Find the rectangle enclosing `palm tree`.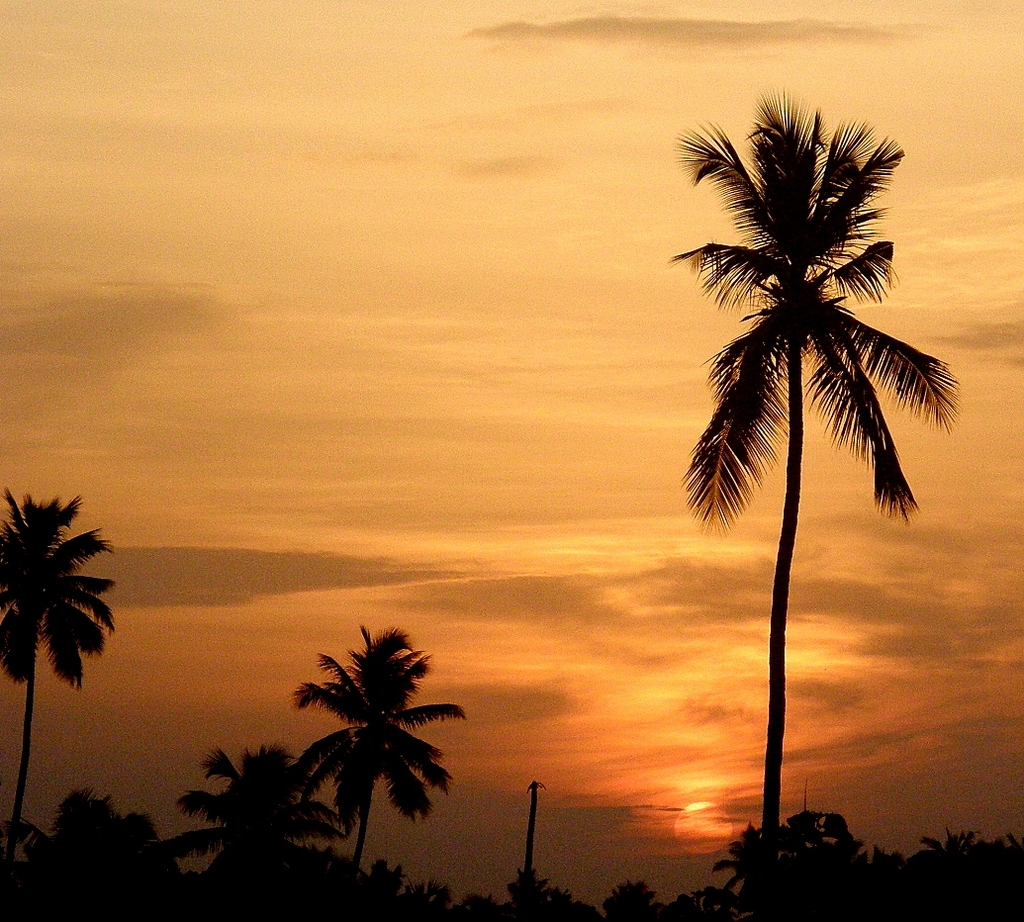
rect(291, 650, 443, 885).
